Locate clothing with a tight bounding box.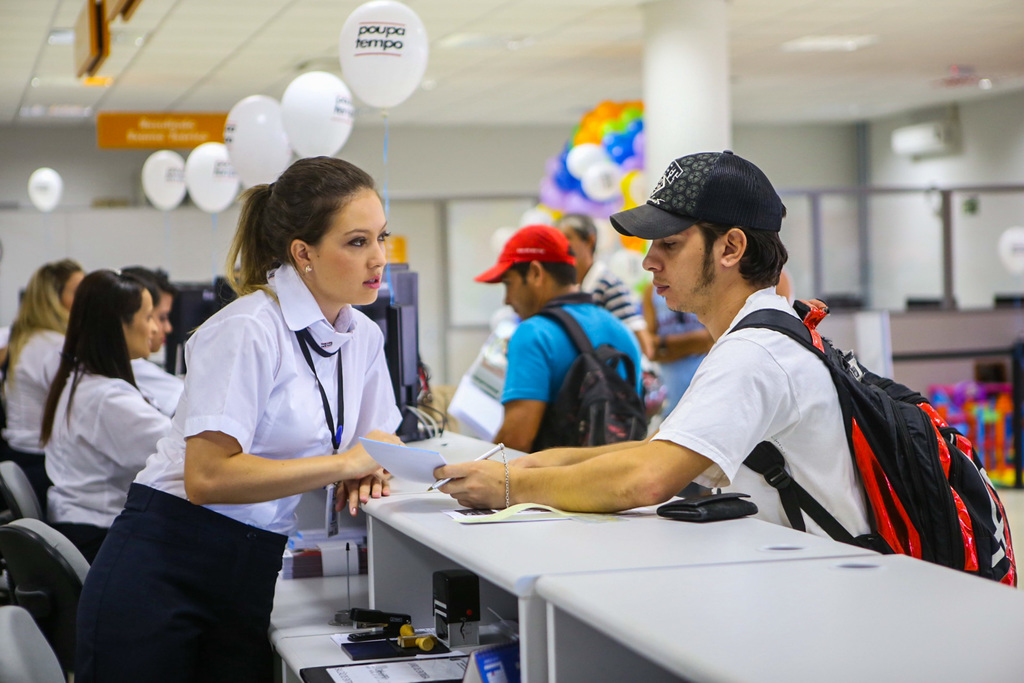
region(74, 256, 400, 682).
